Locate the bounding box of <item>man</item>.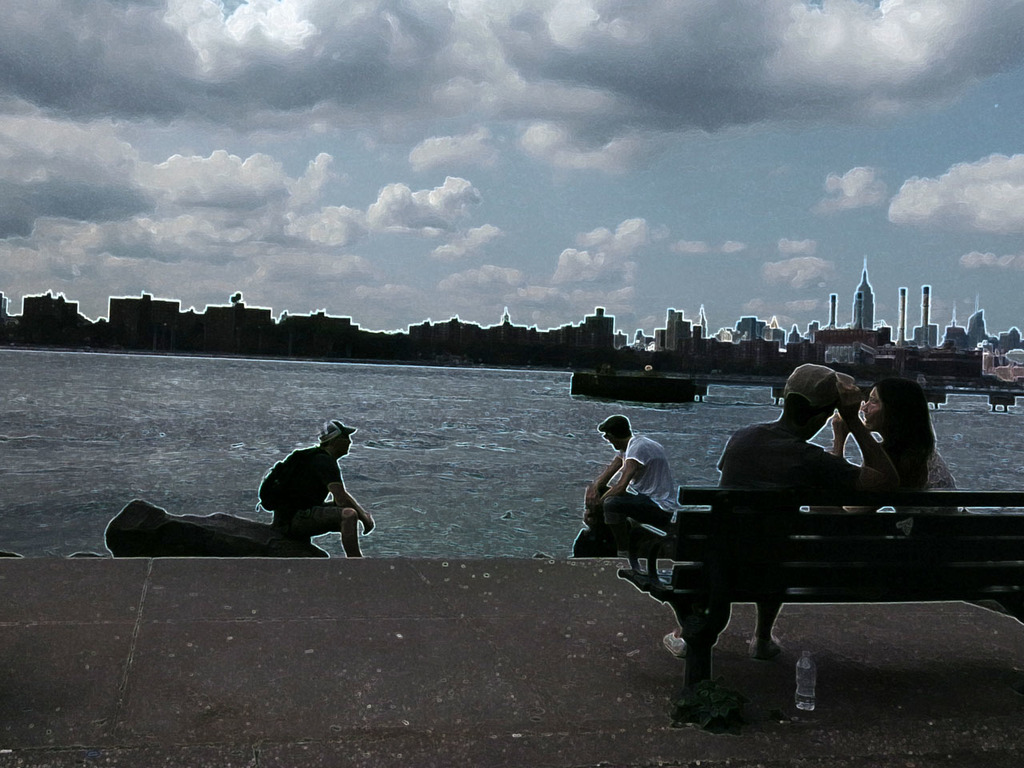
Bounding box: Rect(588, 412, 680, 562).
